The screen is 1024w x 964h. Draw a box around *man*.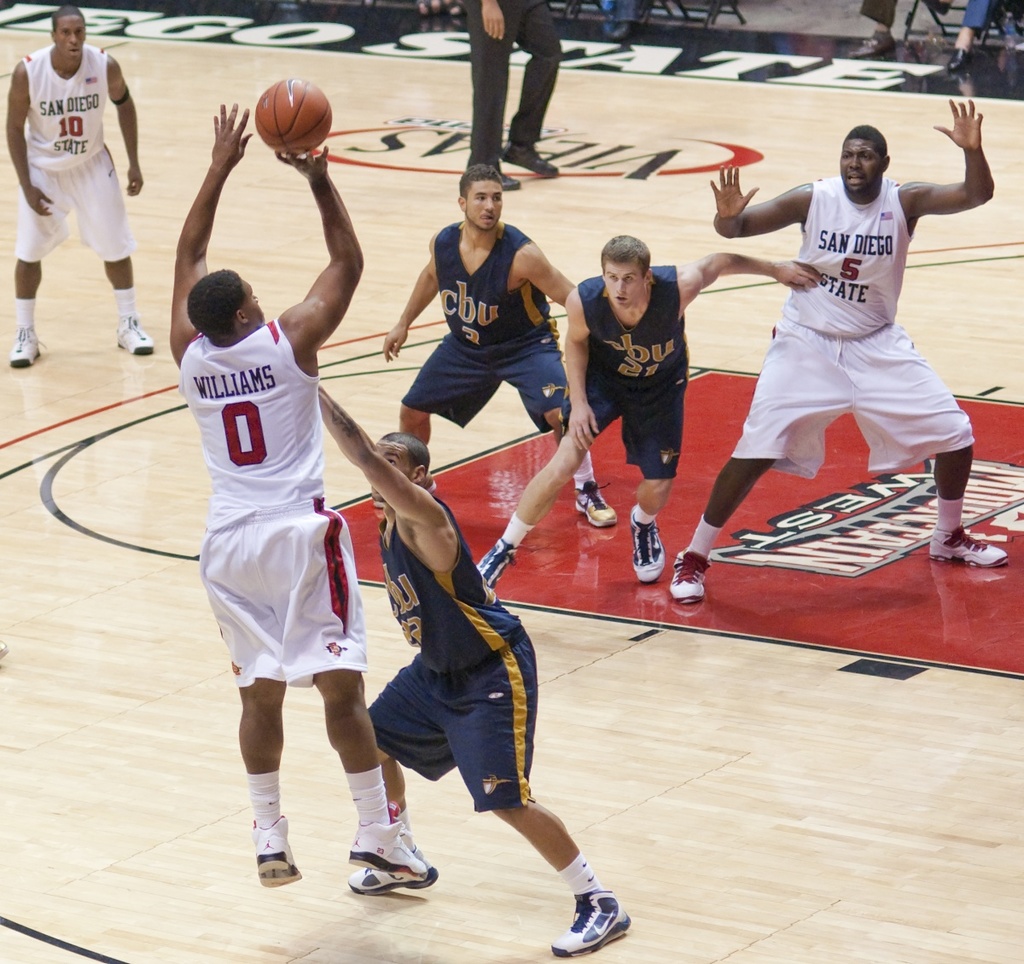
bbox=[1, 4, 156, 372].
